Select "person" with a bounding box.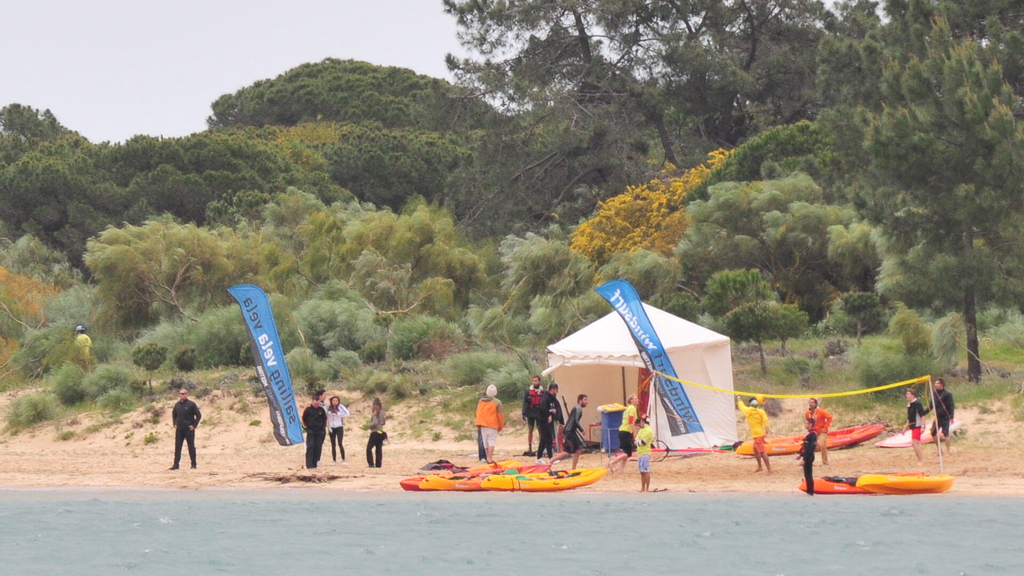
bbox=(366, 394, 388, 471).
